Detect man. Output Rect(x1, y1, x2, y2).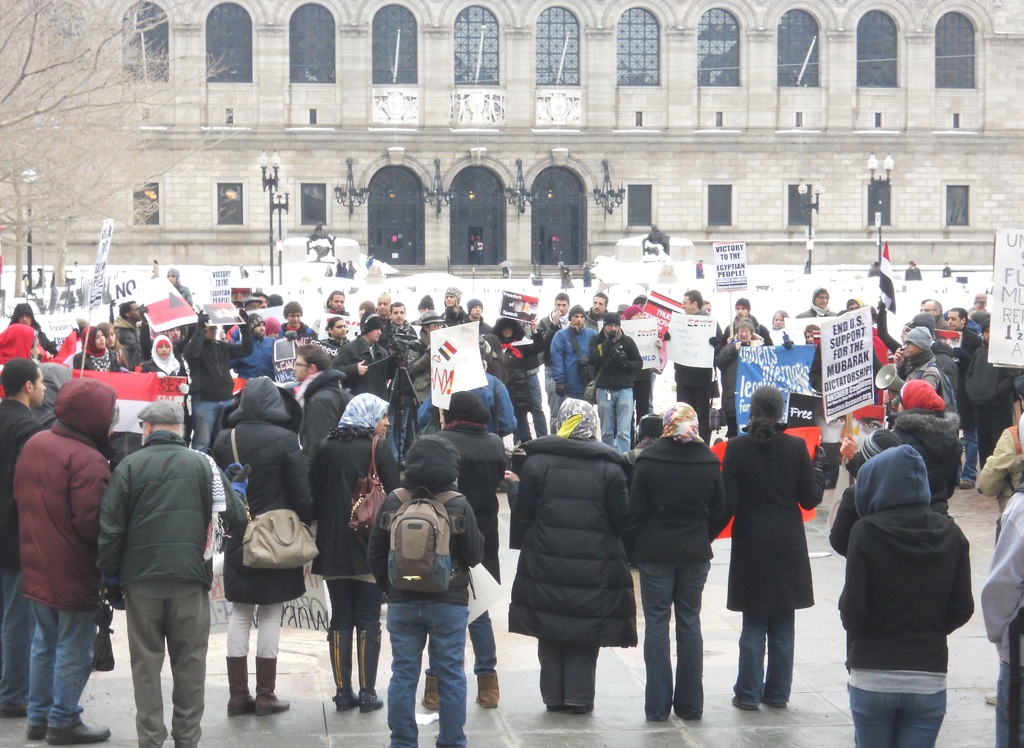
Rect(0, 324, 71, 429).
